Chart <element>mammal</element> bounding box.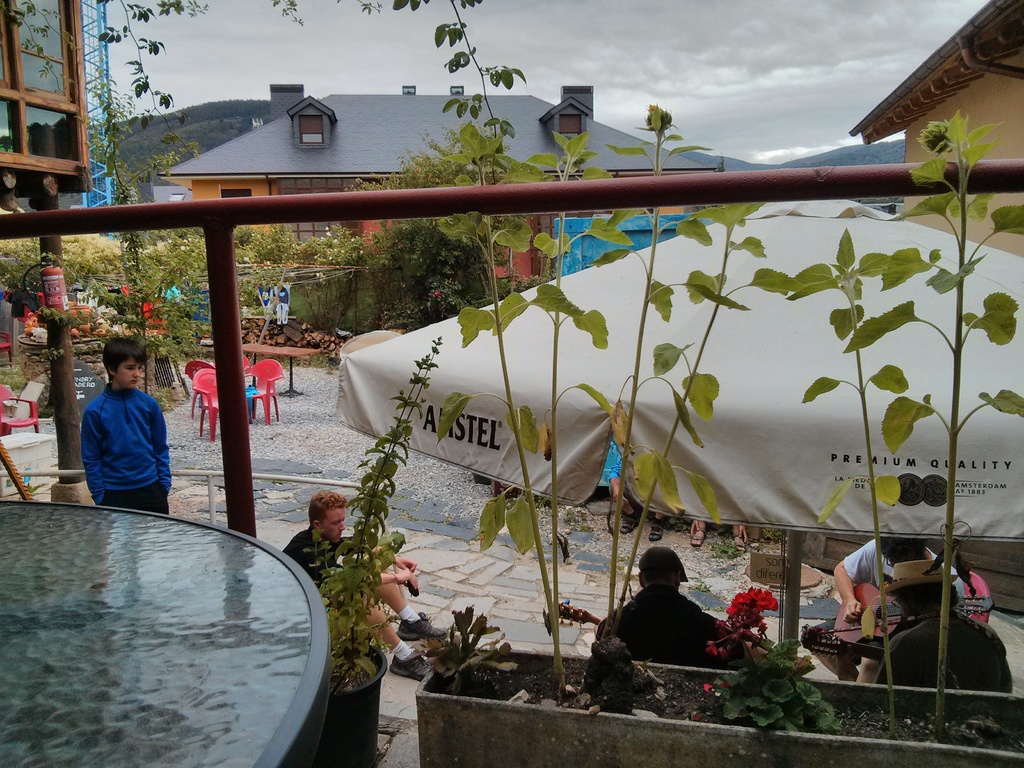
Charted: [x1=879, y1=558, x2=1017, y2=694].
